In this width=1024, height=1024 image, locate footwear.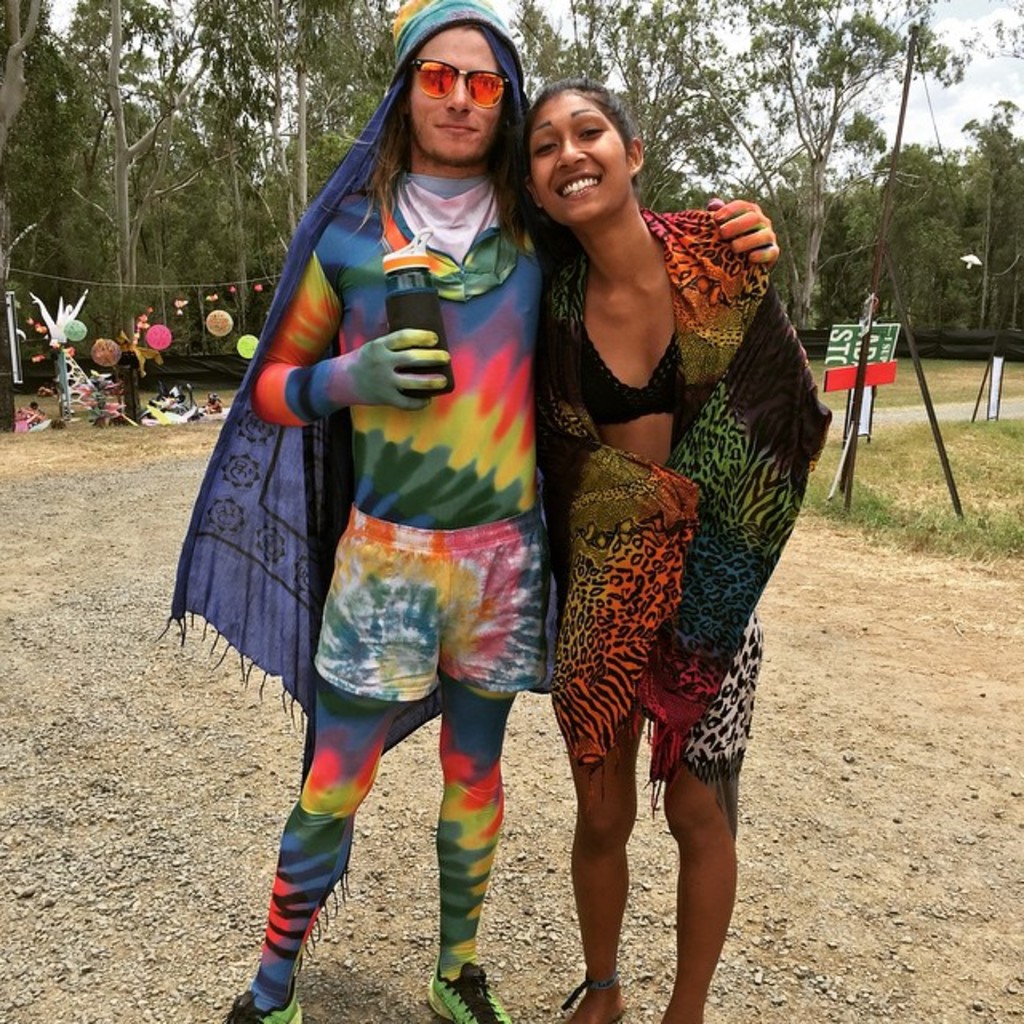
Bounding box: bbox=[550, 970, 618, 1022].
